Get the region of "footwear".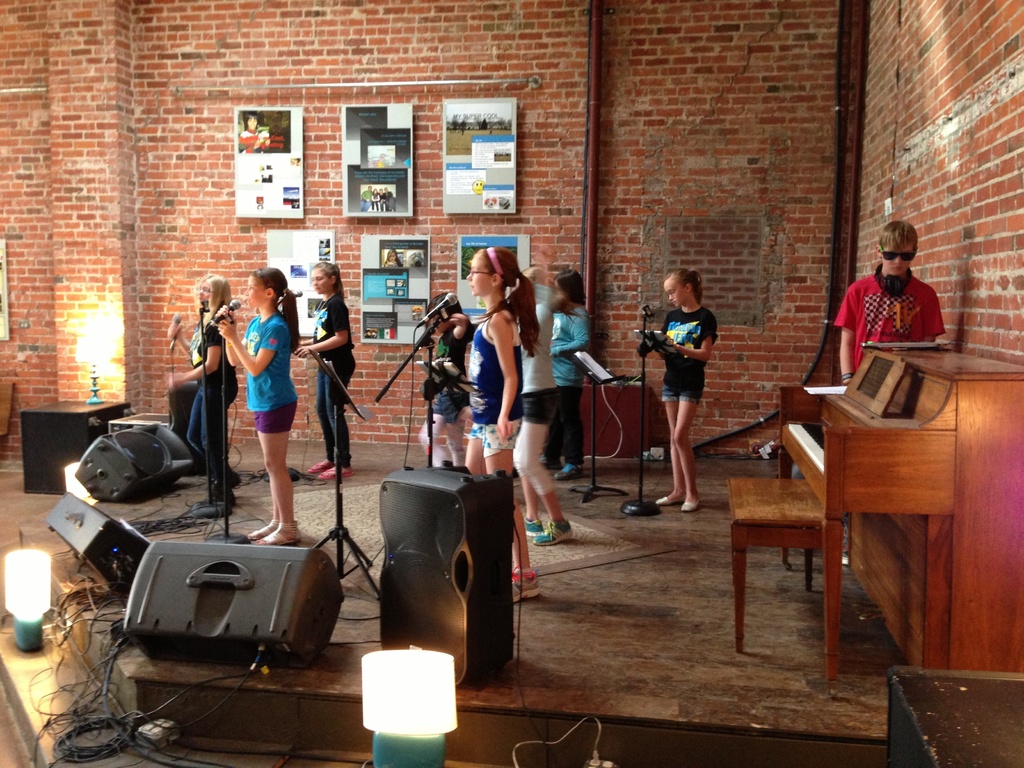
248 516 276 542.
